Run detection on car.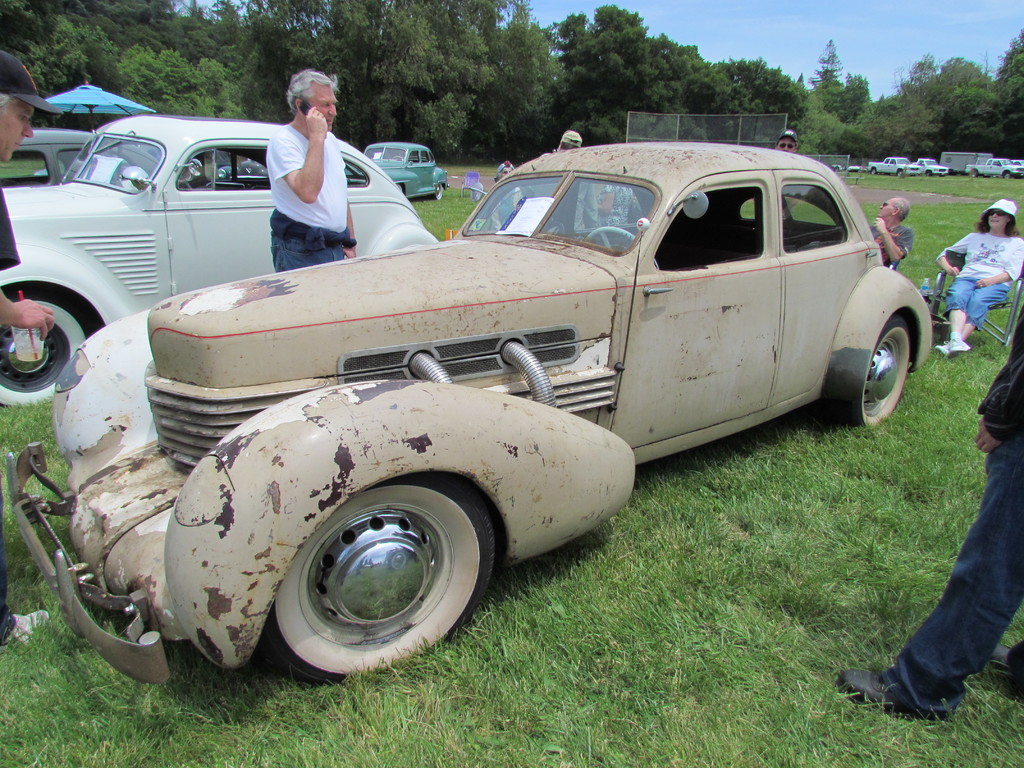
Result: (870,155,922,177).
